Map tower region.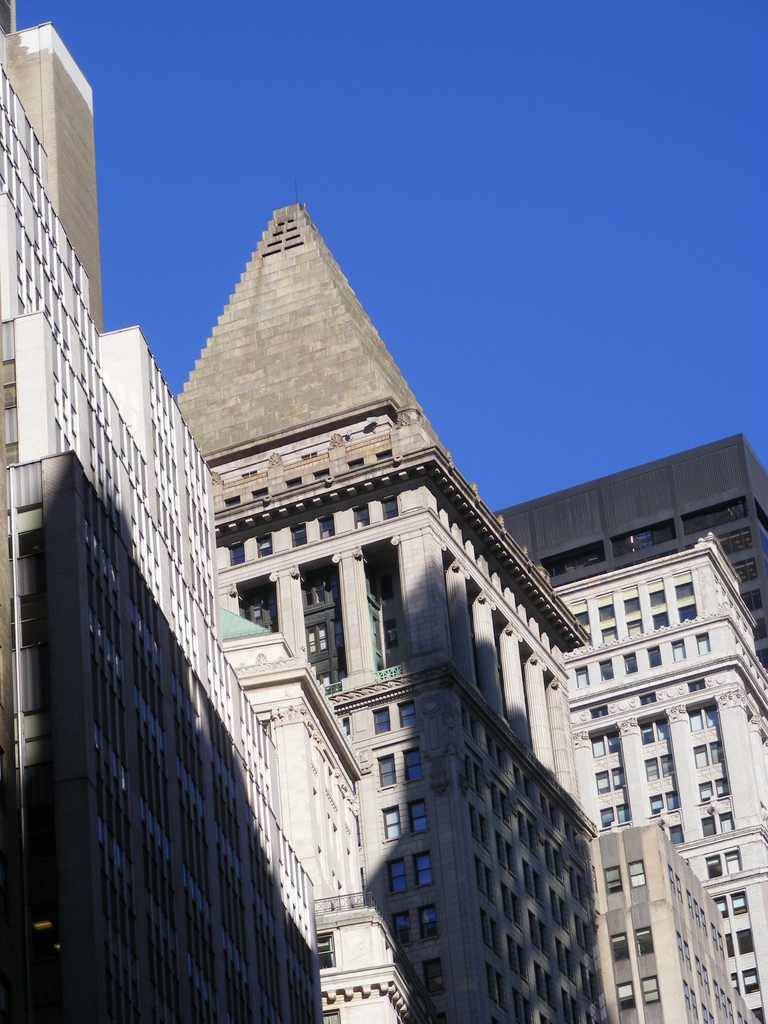
Mapped to box(598, 820, 766, 1023).
